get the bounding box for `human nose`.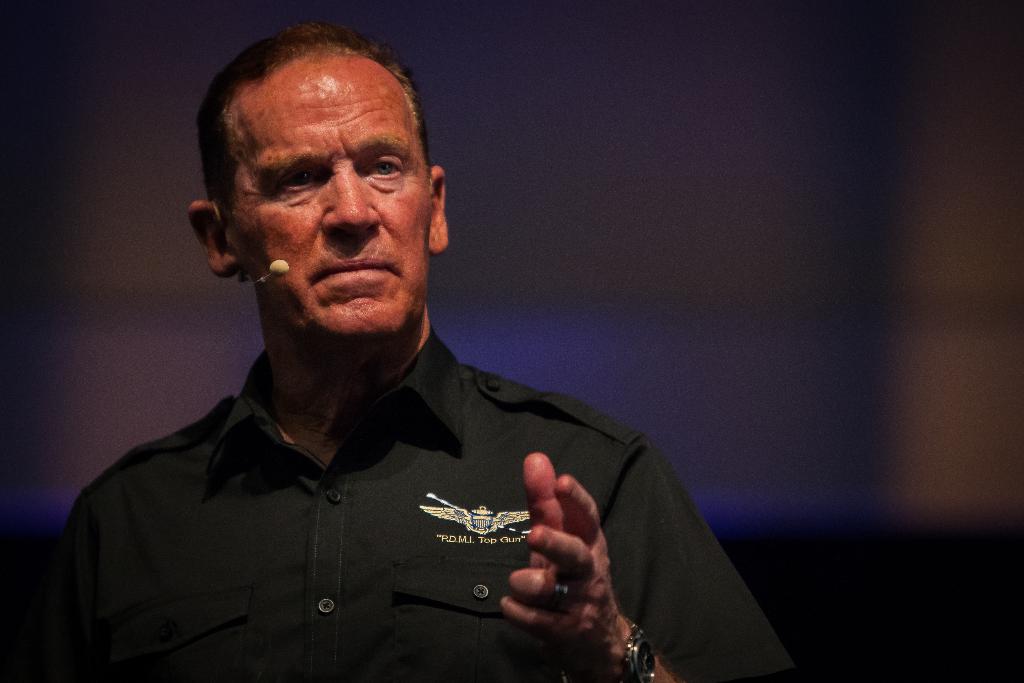
<region>319, 167, 380, 240</region>.
